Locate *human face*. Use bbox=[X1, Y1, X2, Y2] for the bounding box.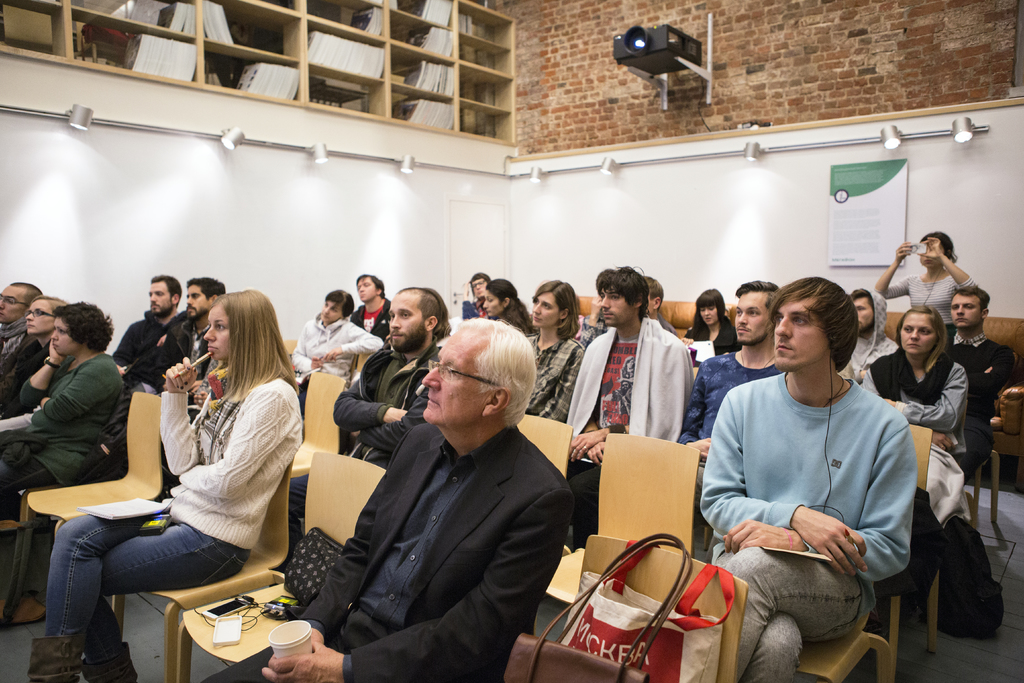
bbox=[704, 309, 710, 315].
